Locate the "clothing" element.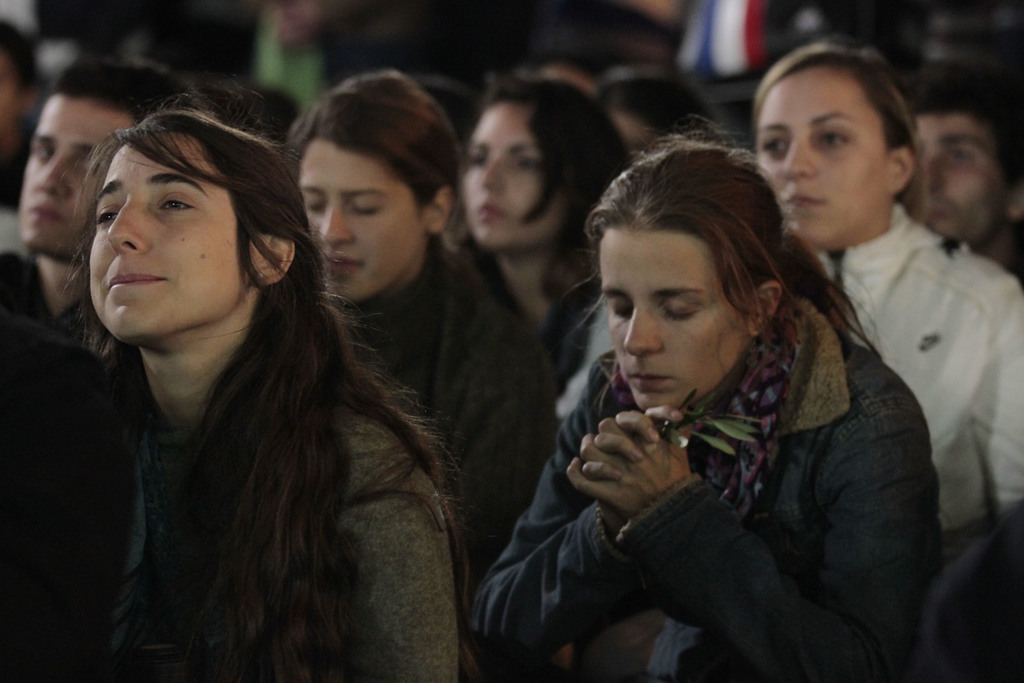
Element bbox: crop(340, 231, 563, 593).
